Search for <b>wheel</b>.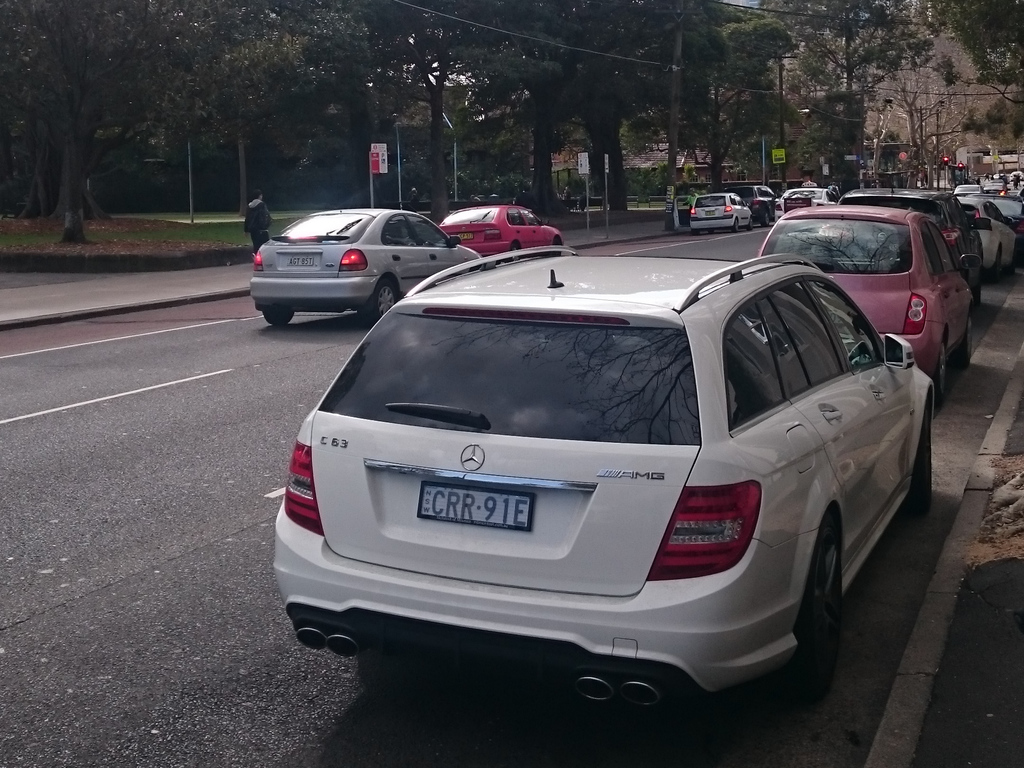
Found at {"left": 554, "top": 238, "right": 563, "bottom": 257}.
